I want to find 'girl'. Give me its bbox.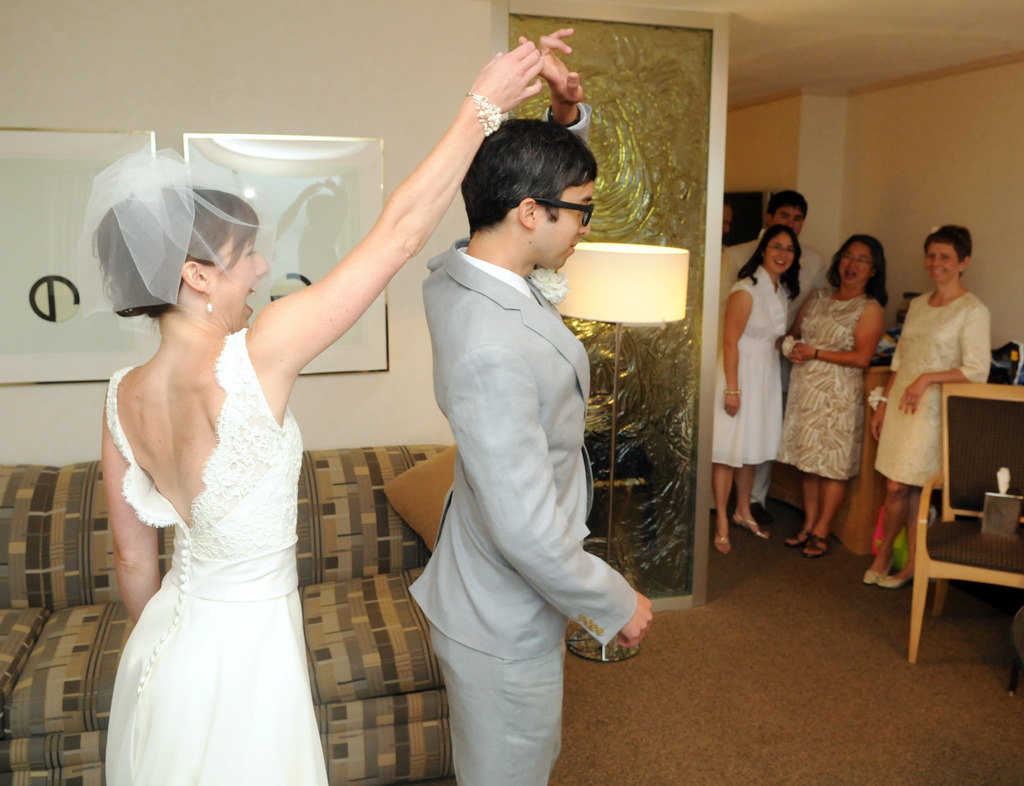
box(98, 38, 547, 785).
